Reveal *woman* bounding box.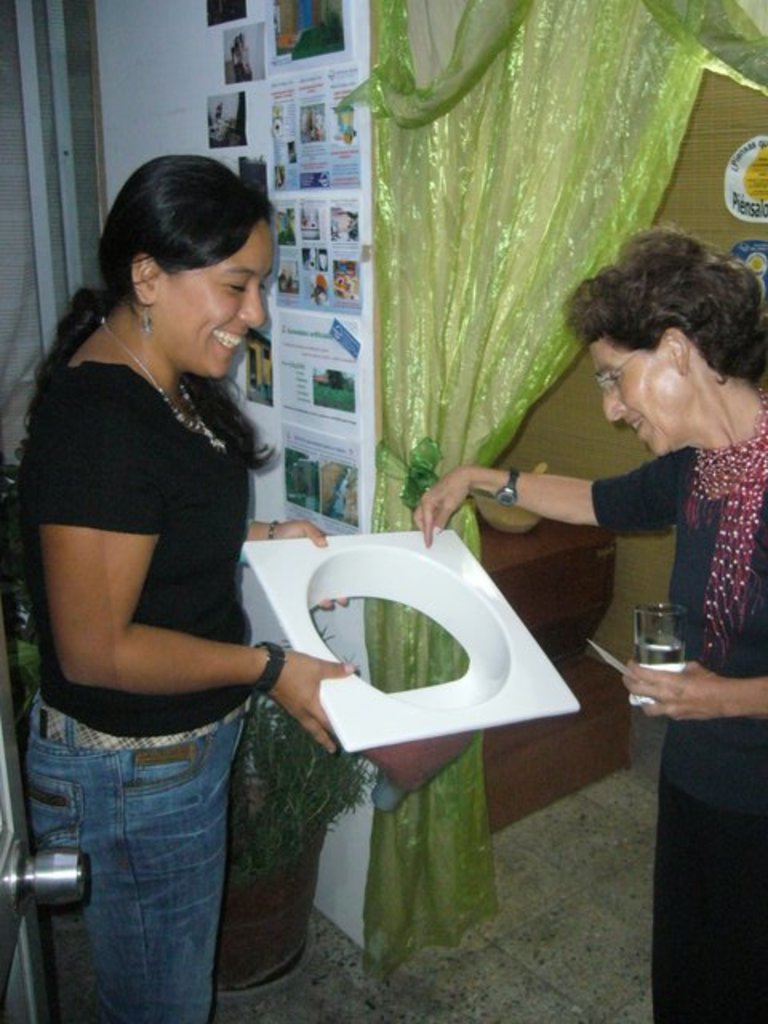
Revealed: <region>16, 152, 354, 1023</region>.
